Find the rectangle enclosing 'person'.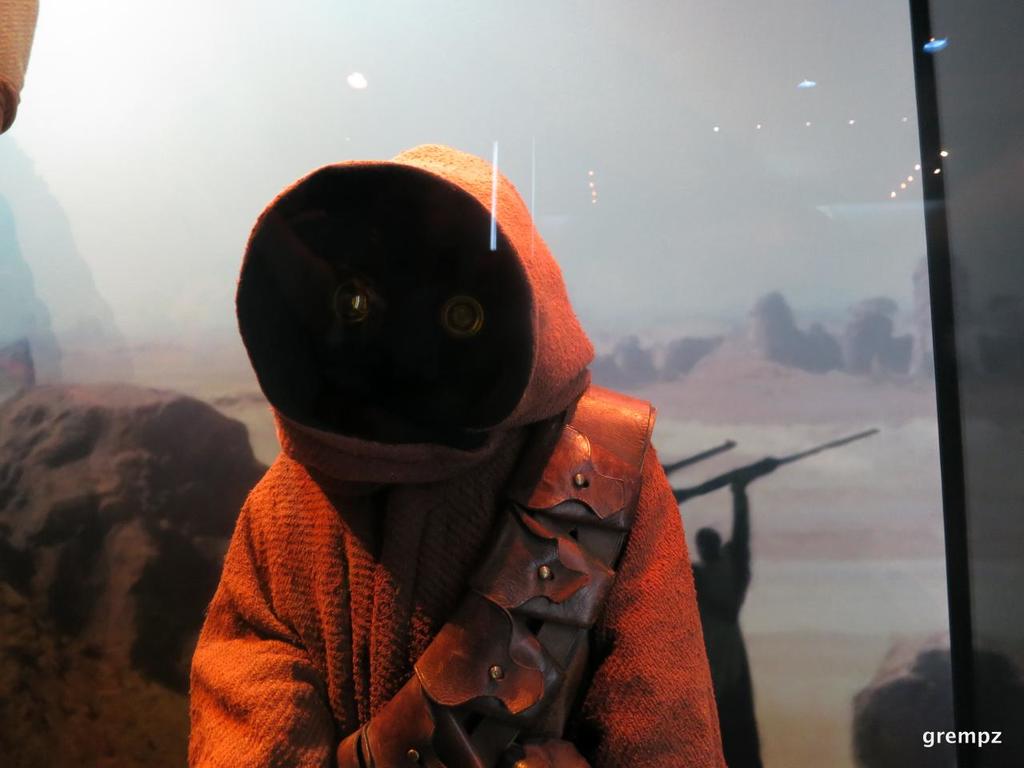
(689,475,750,767).
